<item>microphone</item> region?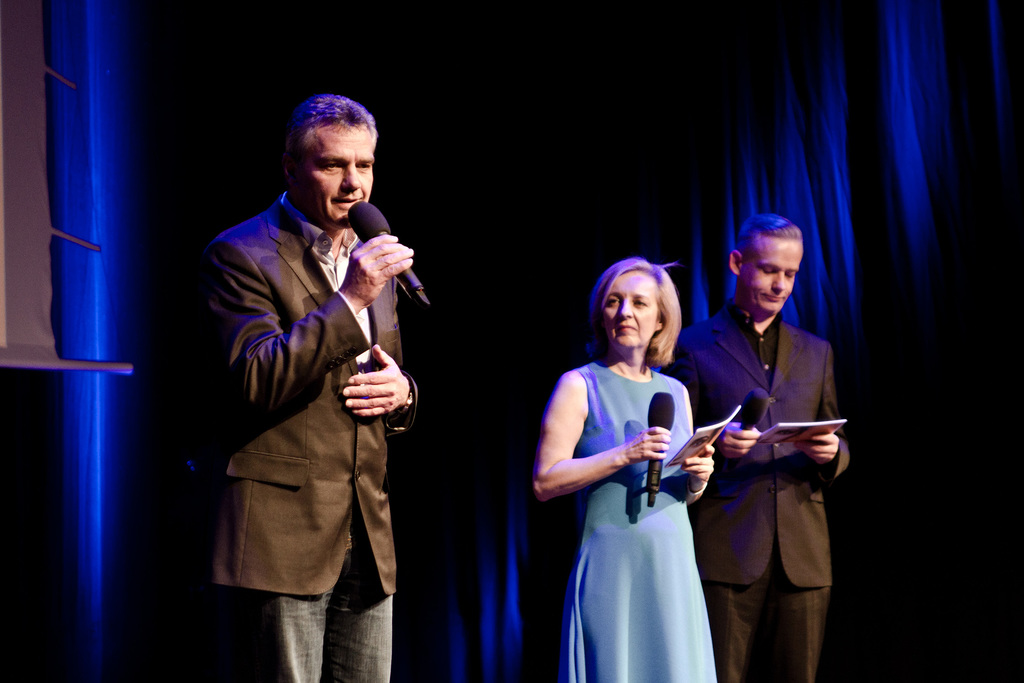
box=[645, 390, 679, 499]
